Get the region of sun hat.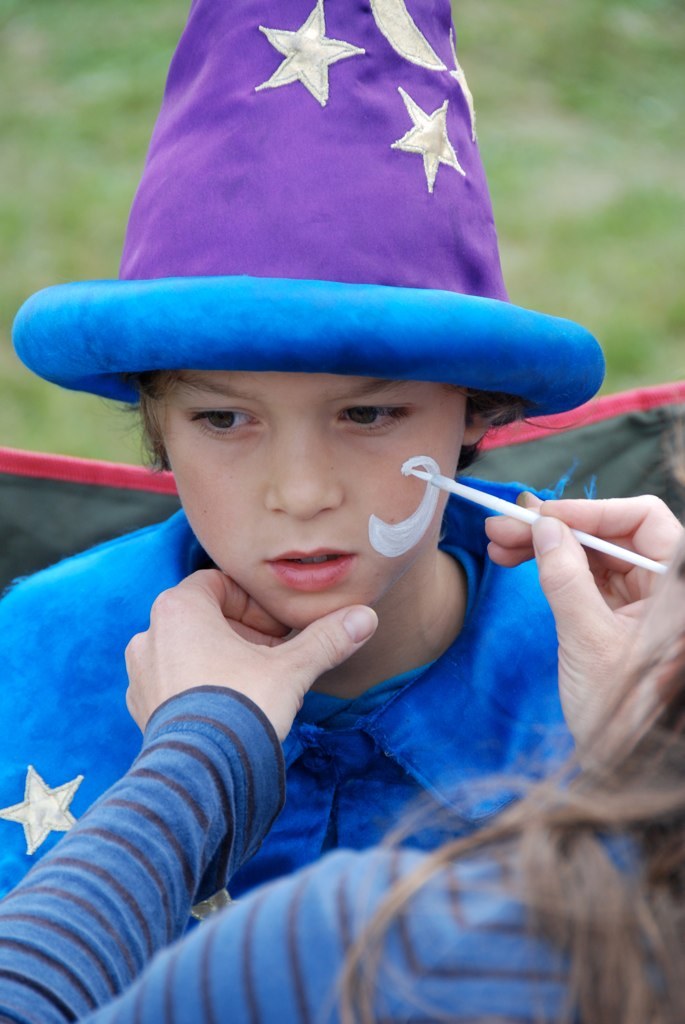
BBox(0, 0, 615, 412).
